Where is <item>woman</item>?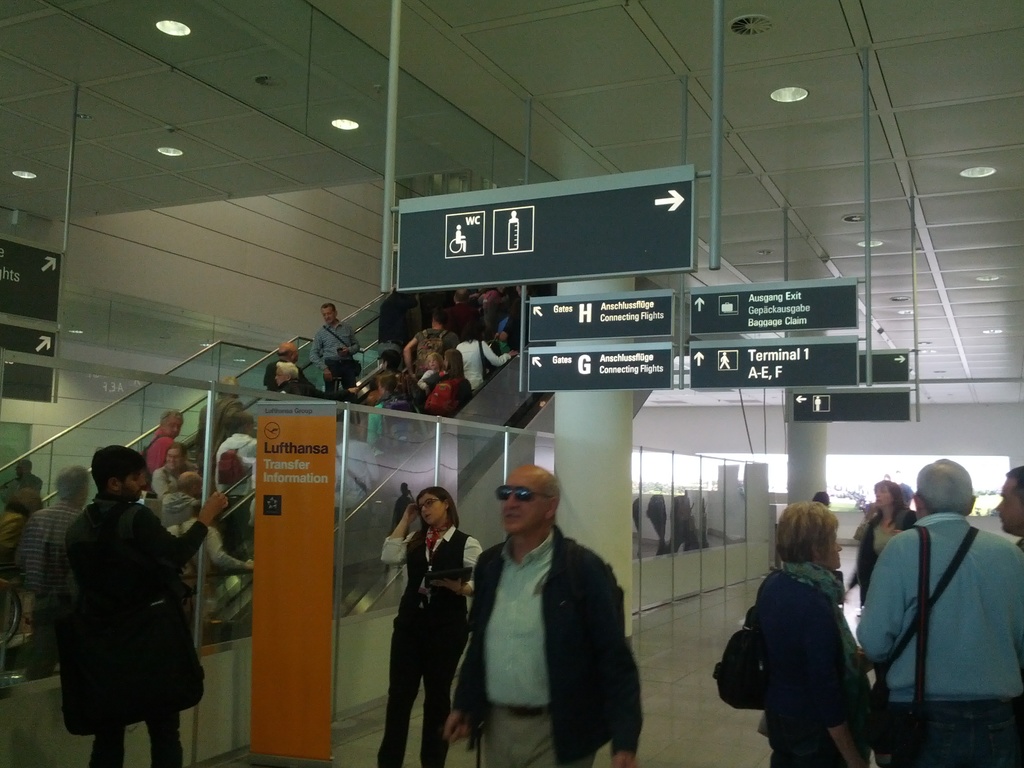
<bbox>845, 473, 920, 630</bbox>.
